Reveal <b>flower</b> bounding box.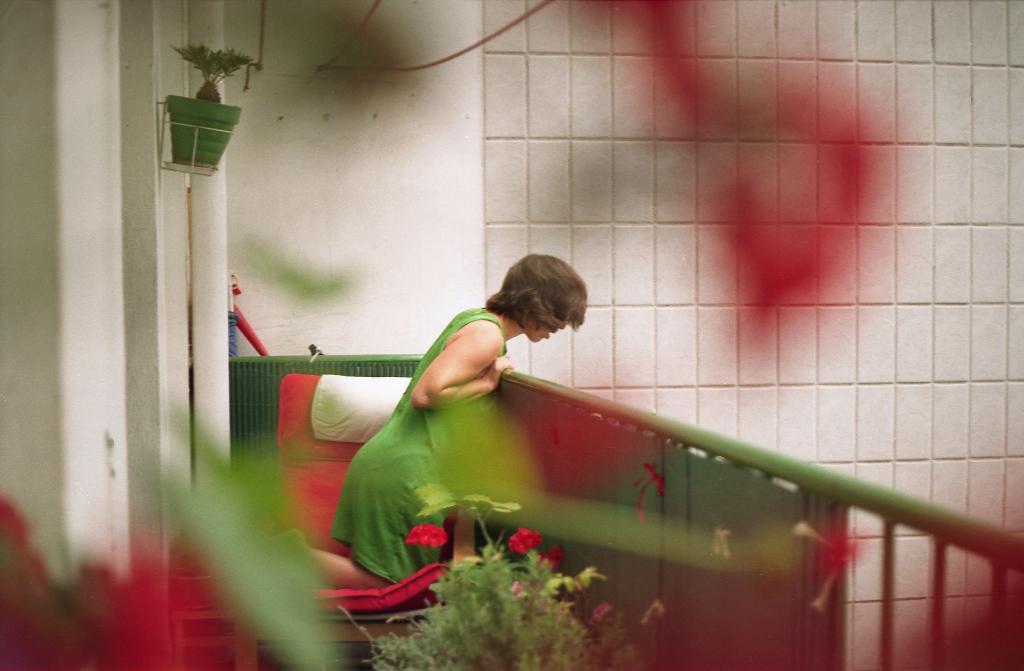
Revealed: [504,521,539,556].
